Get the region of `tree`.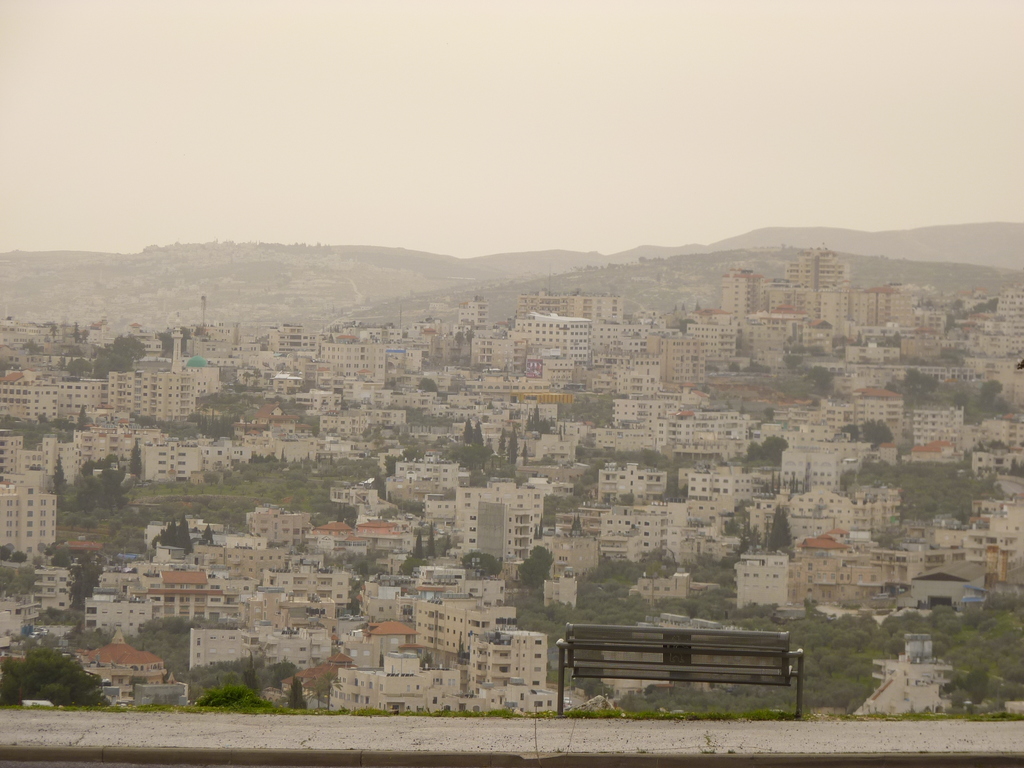
396 431 410 440.
